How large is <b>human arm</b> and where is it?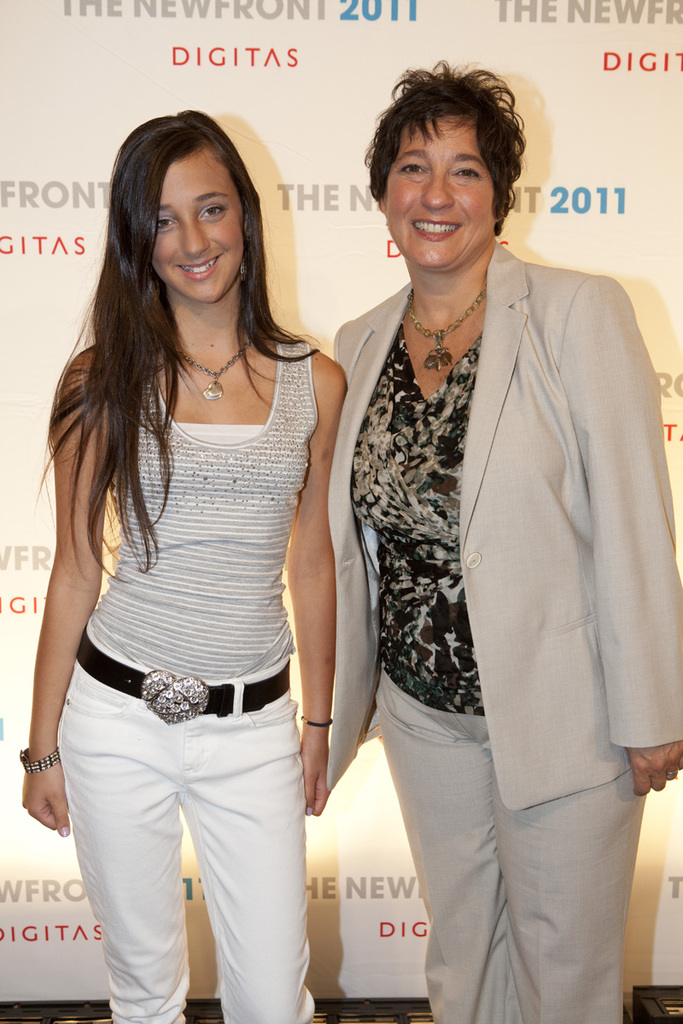
Bounding box: left=576, top=265, right=682, bottom=805.
